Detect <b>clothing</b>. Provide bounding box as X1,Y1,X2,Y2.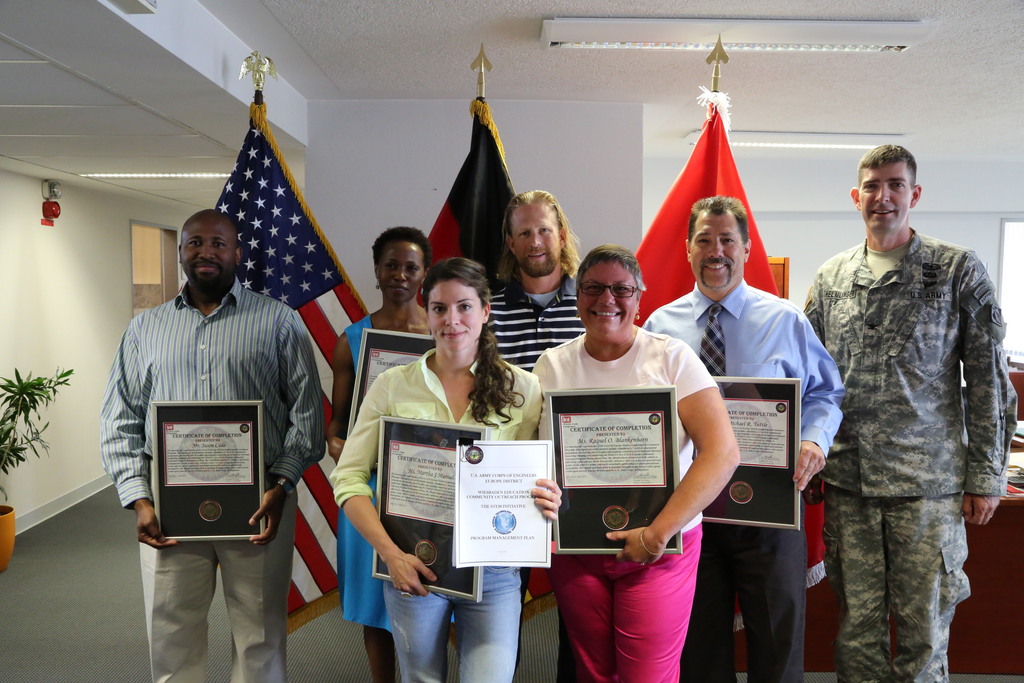
532,331,719,682.
